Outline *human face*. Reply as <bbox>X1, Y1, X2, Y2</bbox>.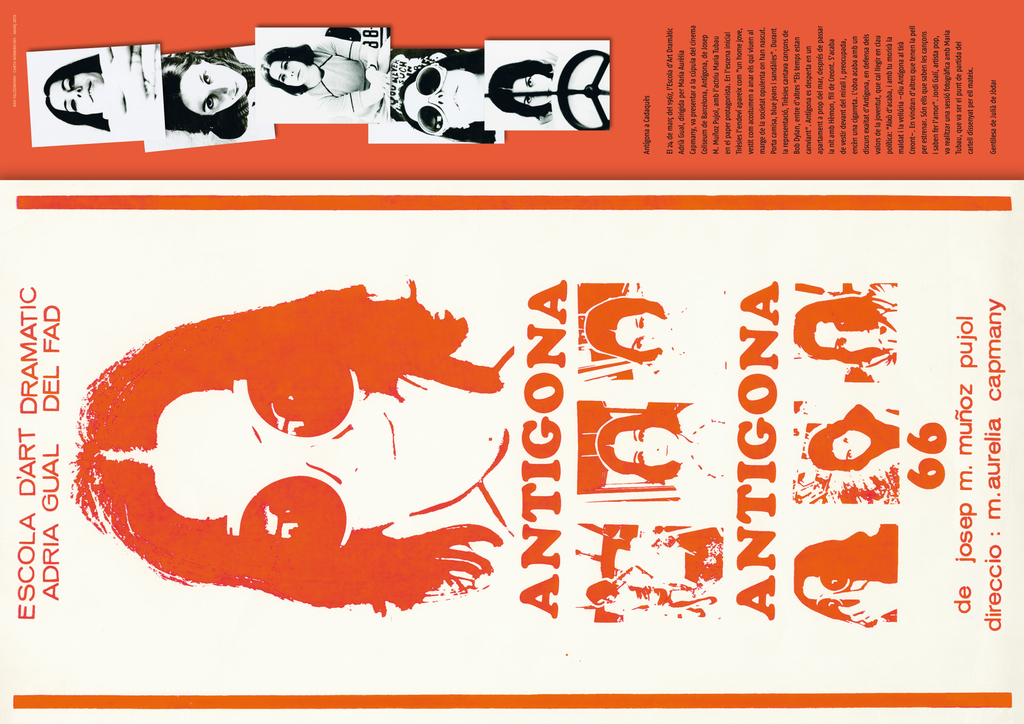
<bbox>49, 73, 109, 115</bbox>.
